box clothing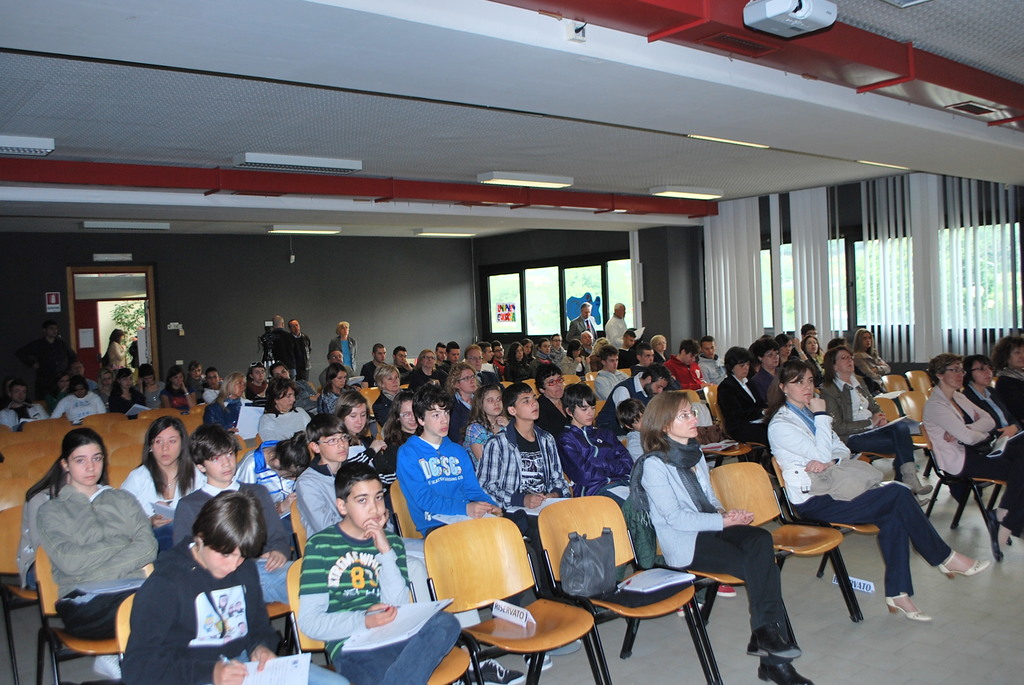
(left=468, top=418, right=500, bottom=464)
